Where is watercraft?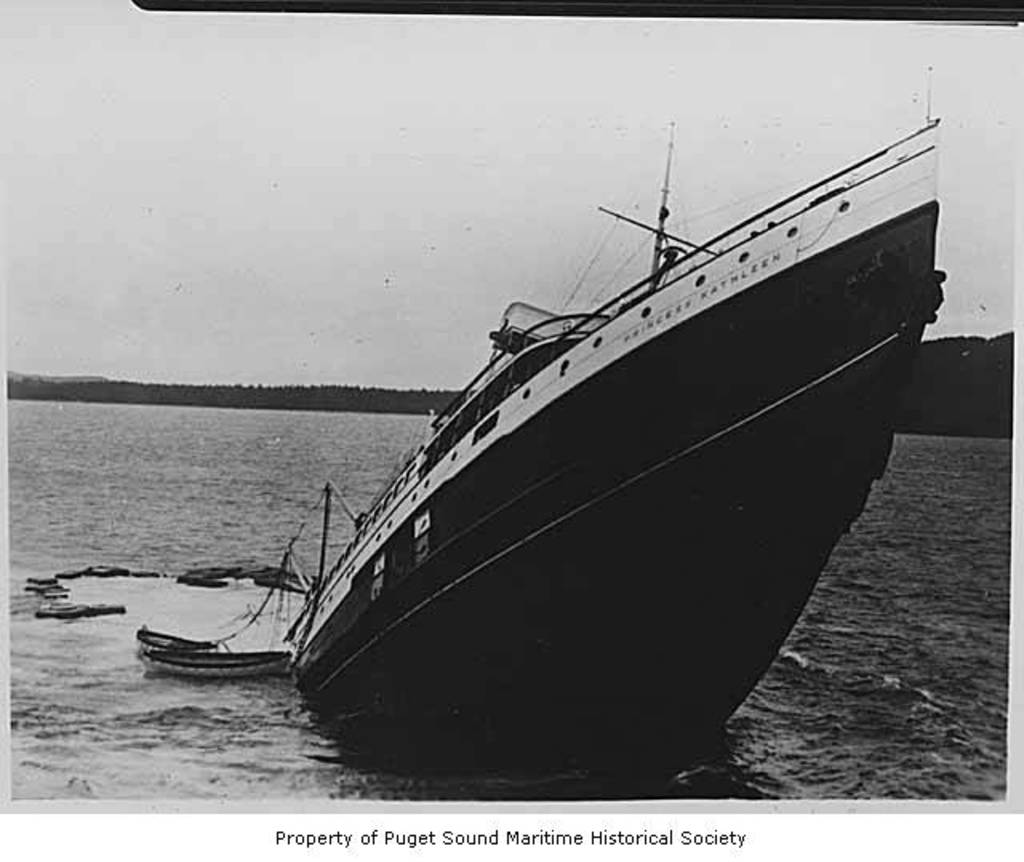
box=[131, 627, 213, 652].
